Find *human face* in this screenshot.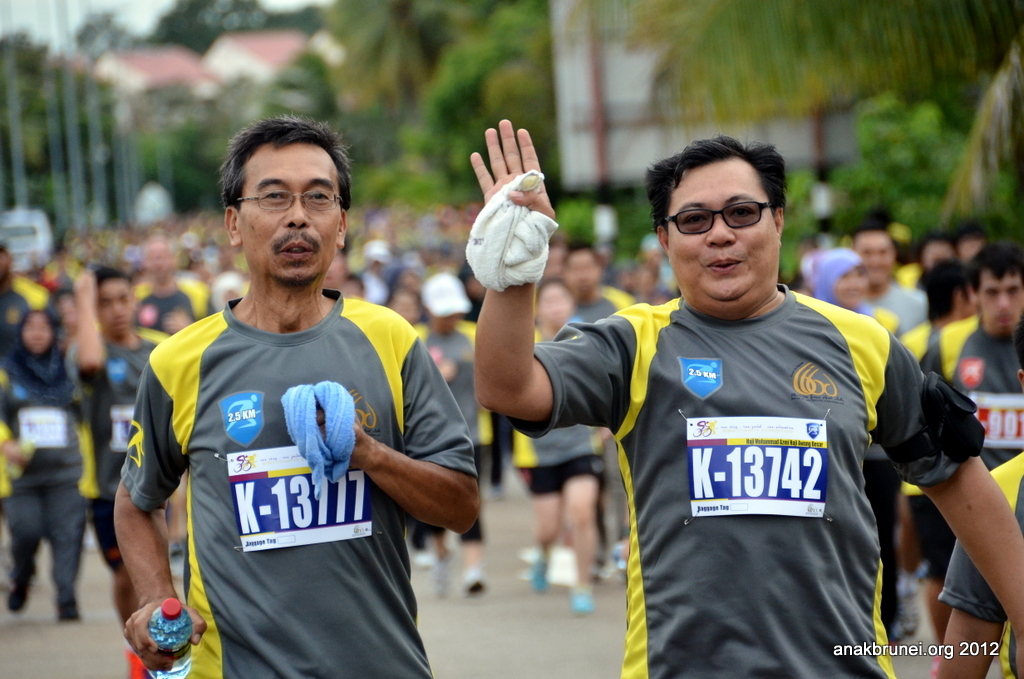
The bounding box for *human face* is [19, 318, 59, 355].
